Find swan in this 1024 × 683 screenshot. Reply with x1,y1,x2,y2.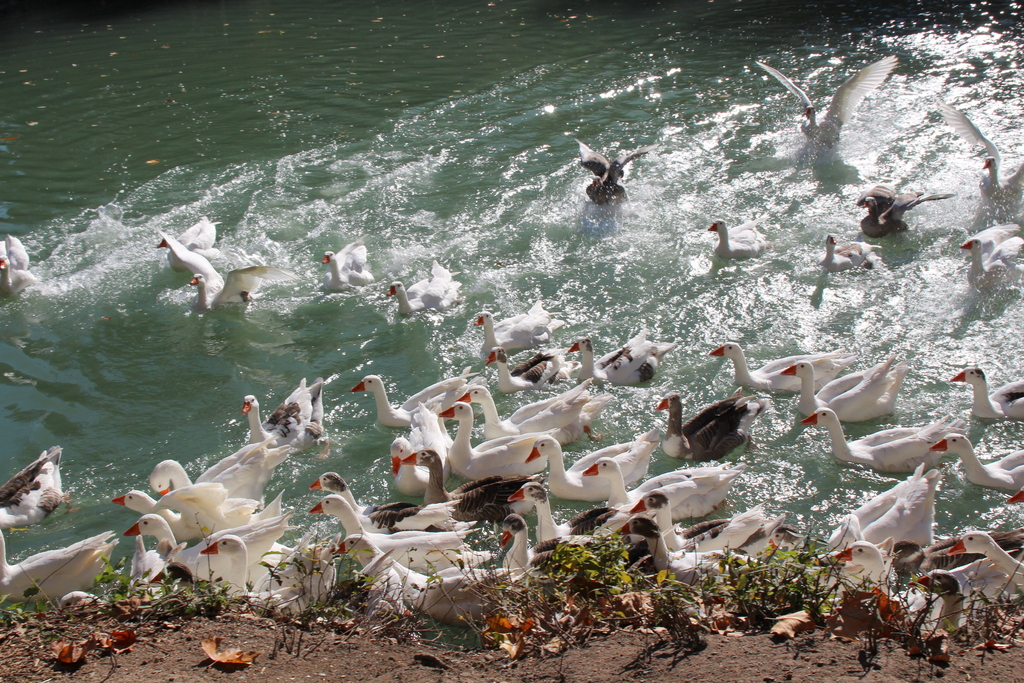
709,216,778,257.
